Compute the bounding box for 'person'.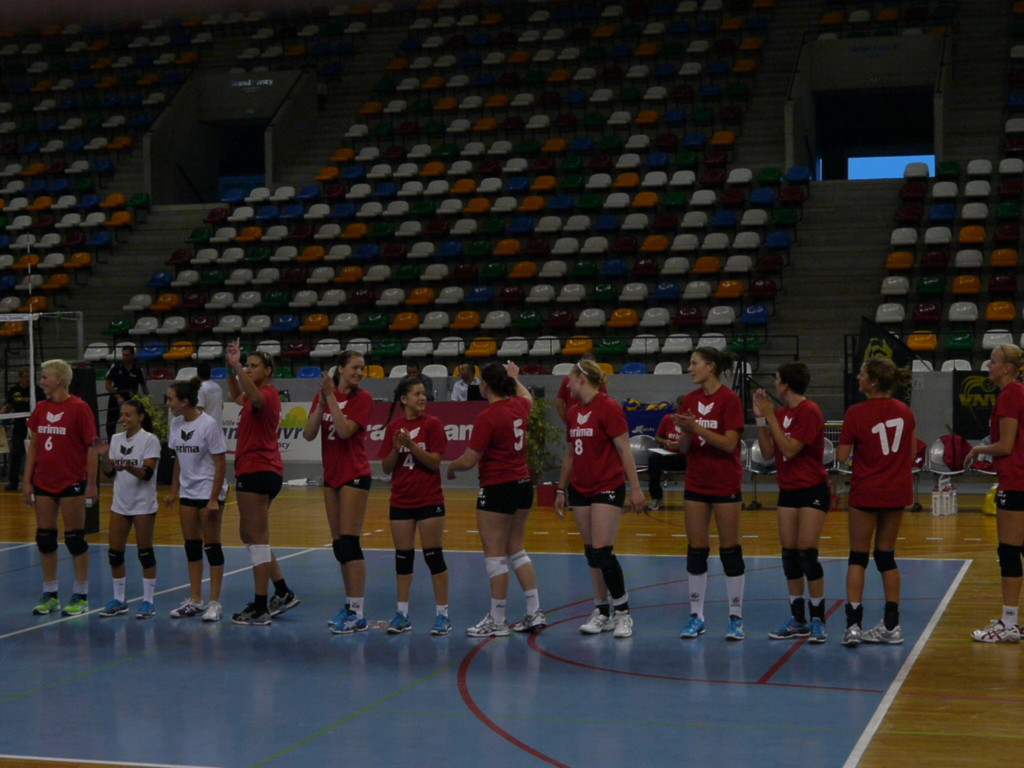
region(444, 358, 553, 648).
